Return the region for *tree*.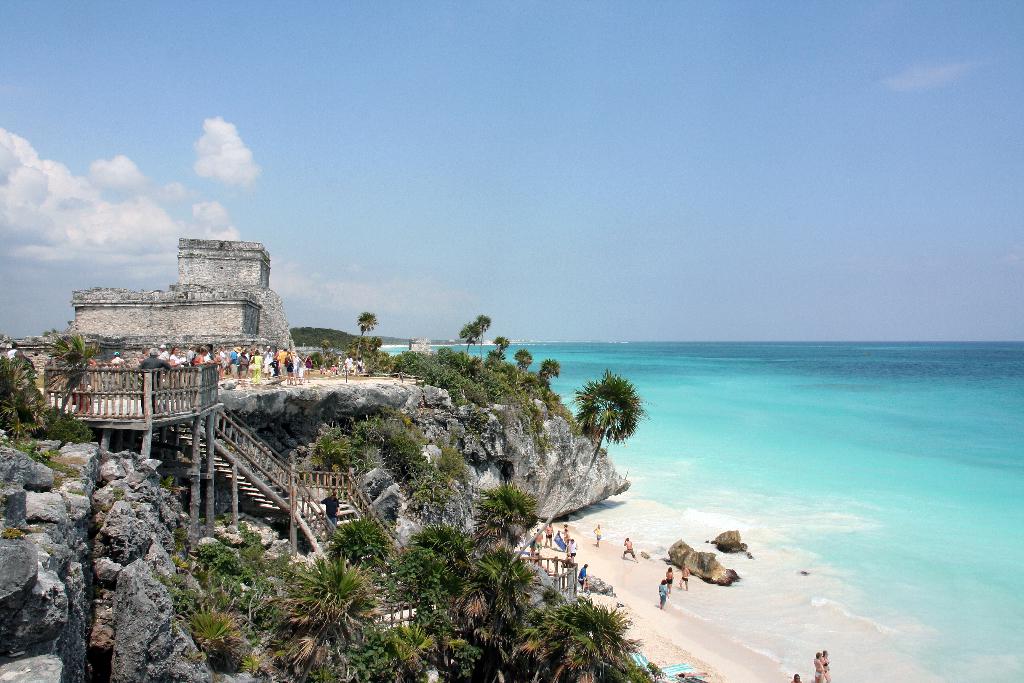
(left=42, top=328, right=101, bottom=441).
